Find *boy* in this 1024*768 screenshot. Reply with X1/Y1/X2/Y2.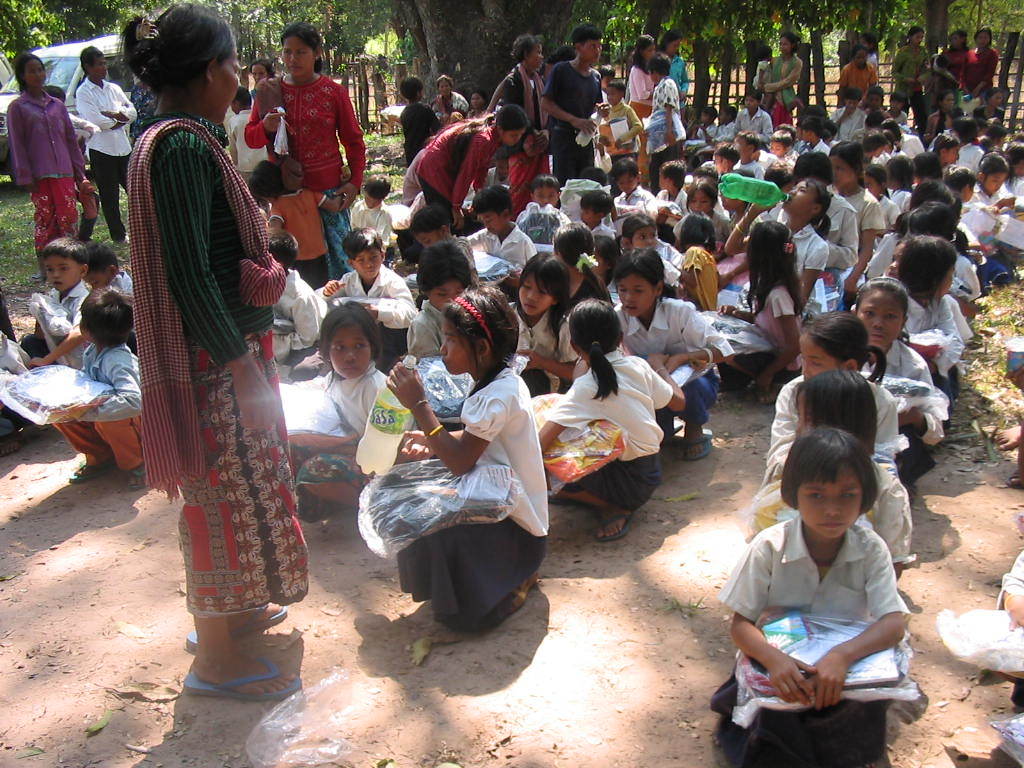
941/105/969/130.
